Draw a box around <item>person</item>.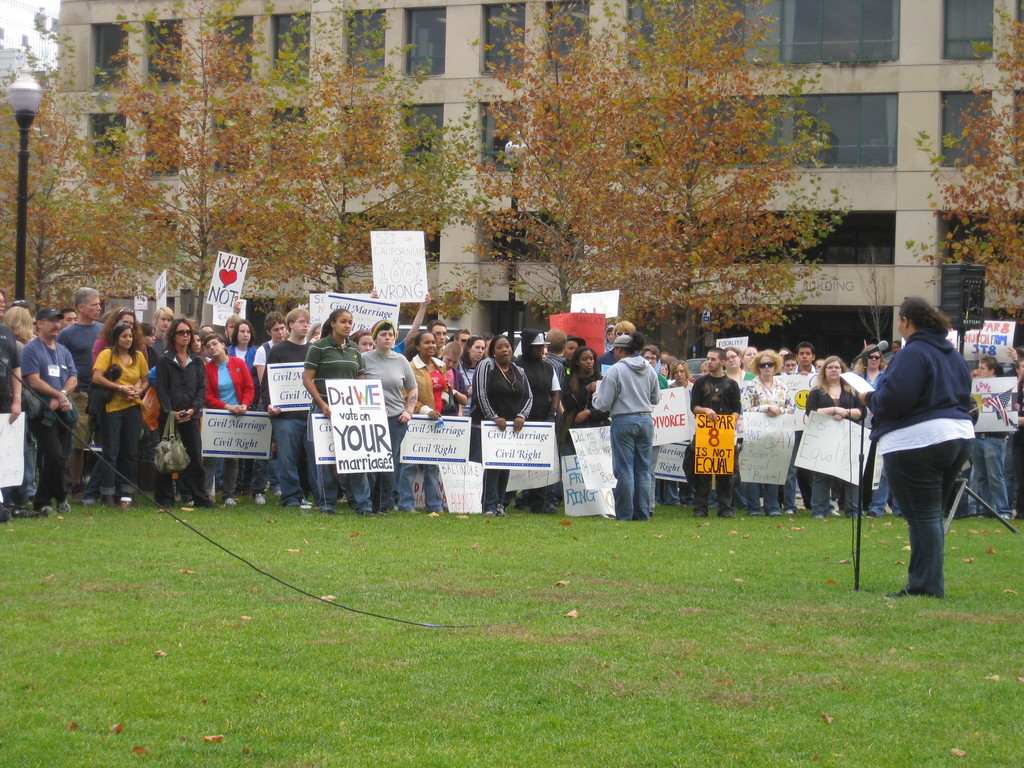
bbox(689, 347, 739, 516).
